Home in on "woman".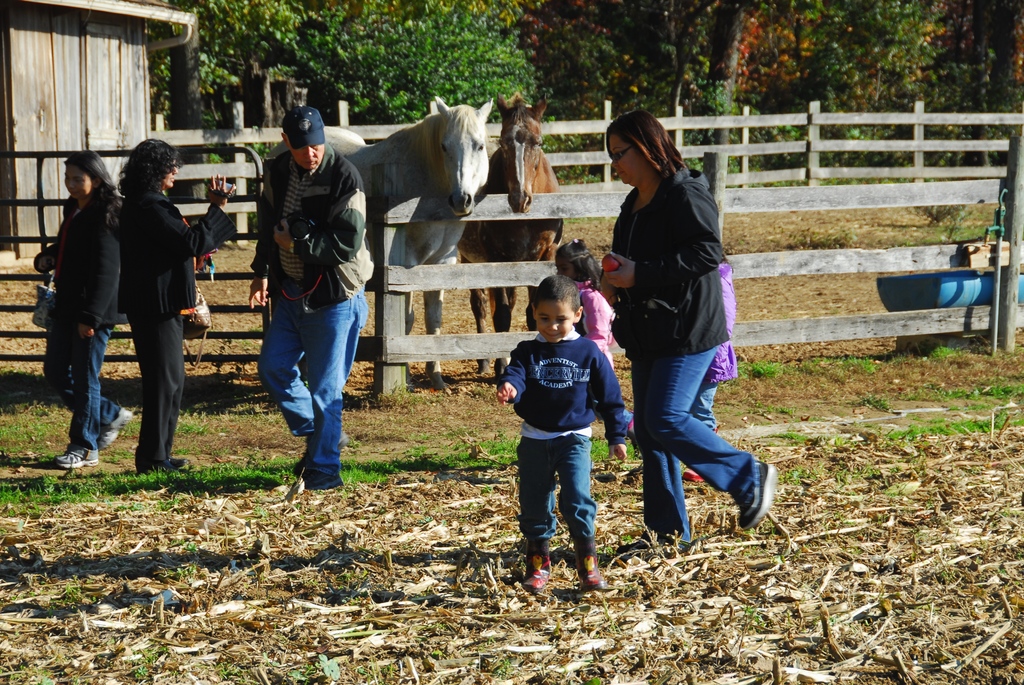
Homed in at [597,99,763,564].
